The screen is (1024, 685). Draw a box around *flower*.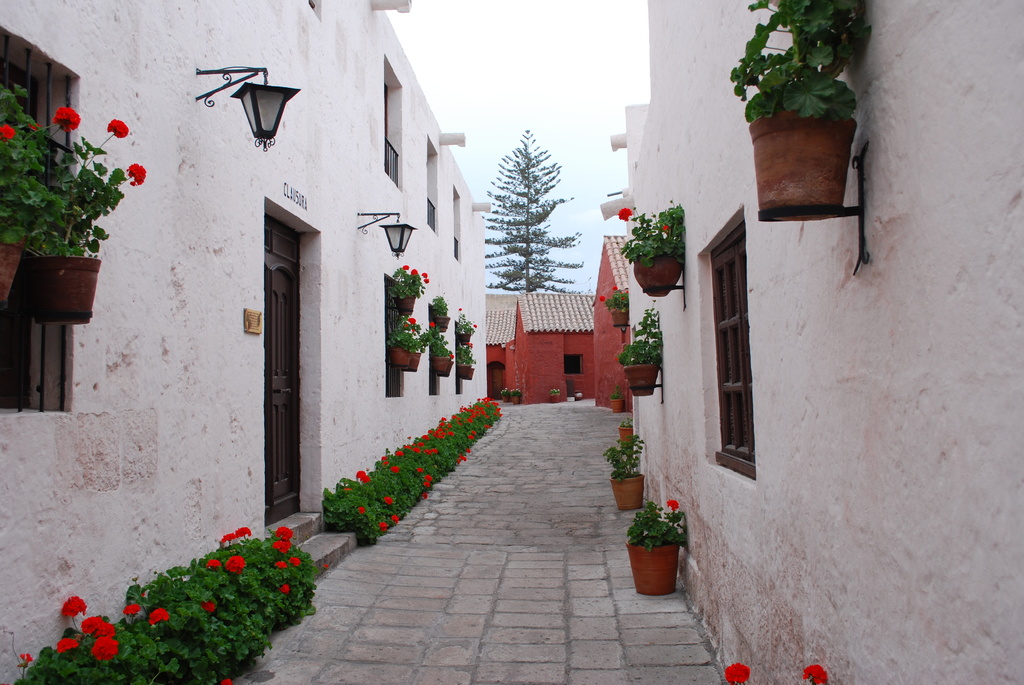
bbox=(54, 636, 75, 656).
